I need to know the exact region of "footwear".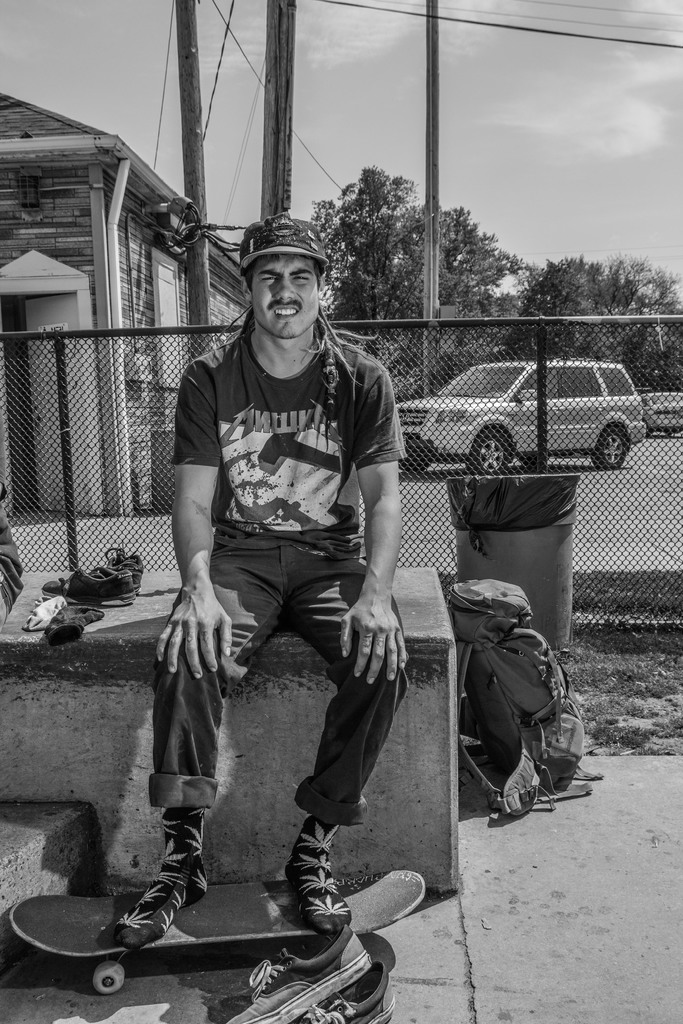
Region: x1=226, y1=920, x2=378, y2=1023.
